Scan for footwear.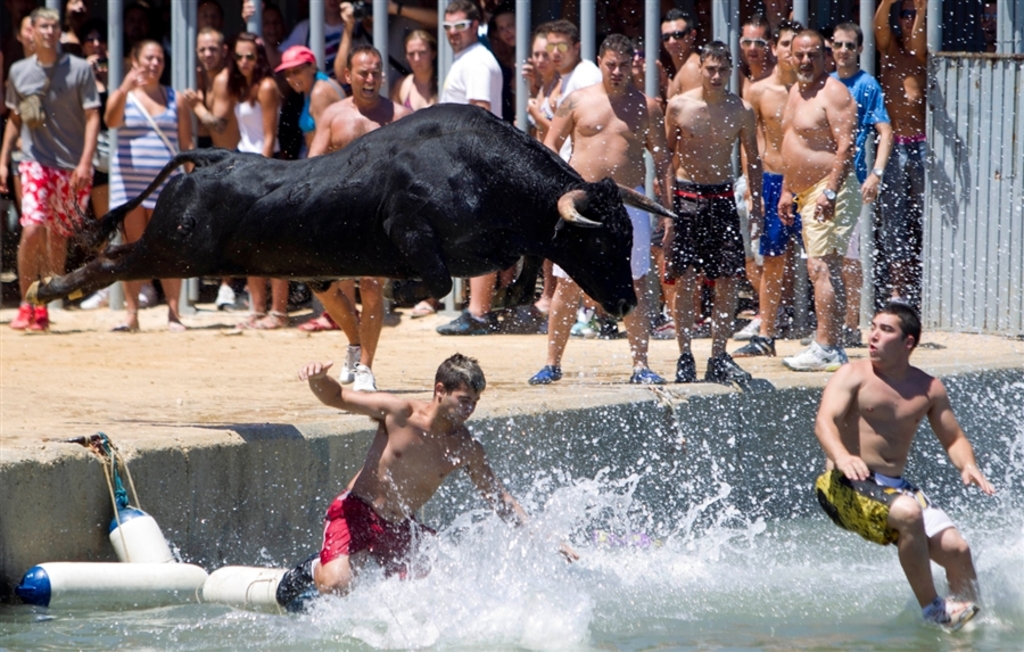
Scan result: left=565, top=320, right=596, bottom=340.
